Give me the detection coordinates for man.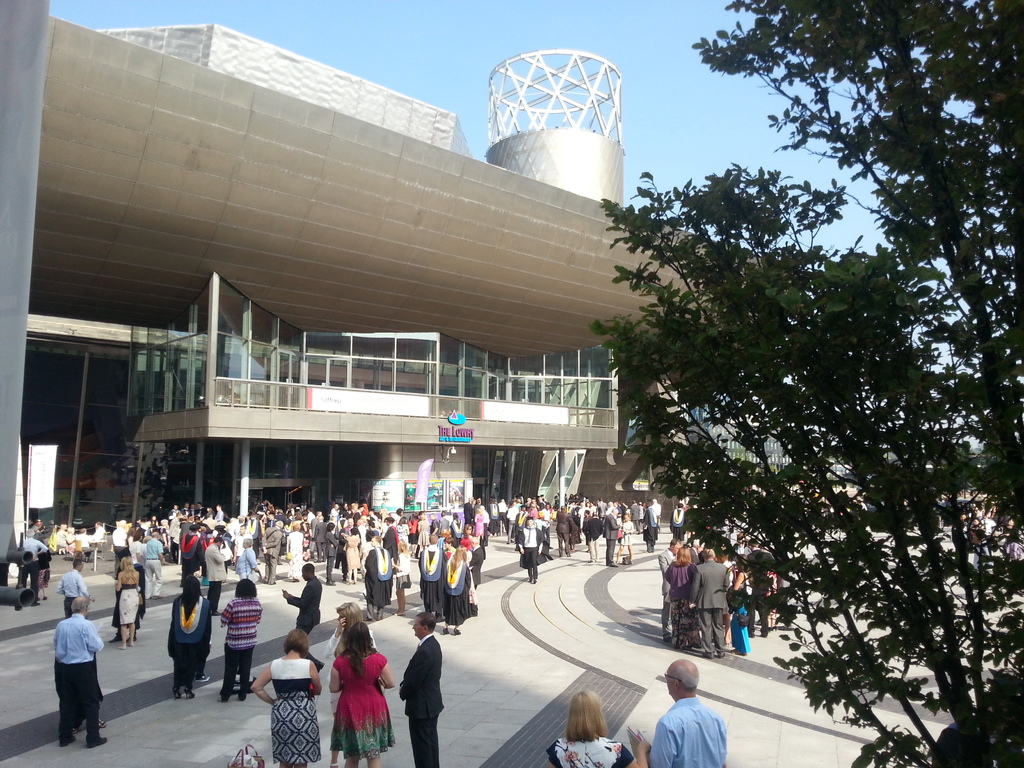
box(211, 531, 236, 623).
